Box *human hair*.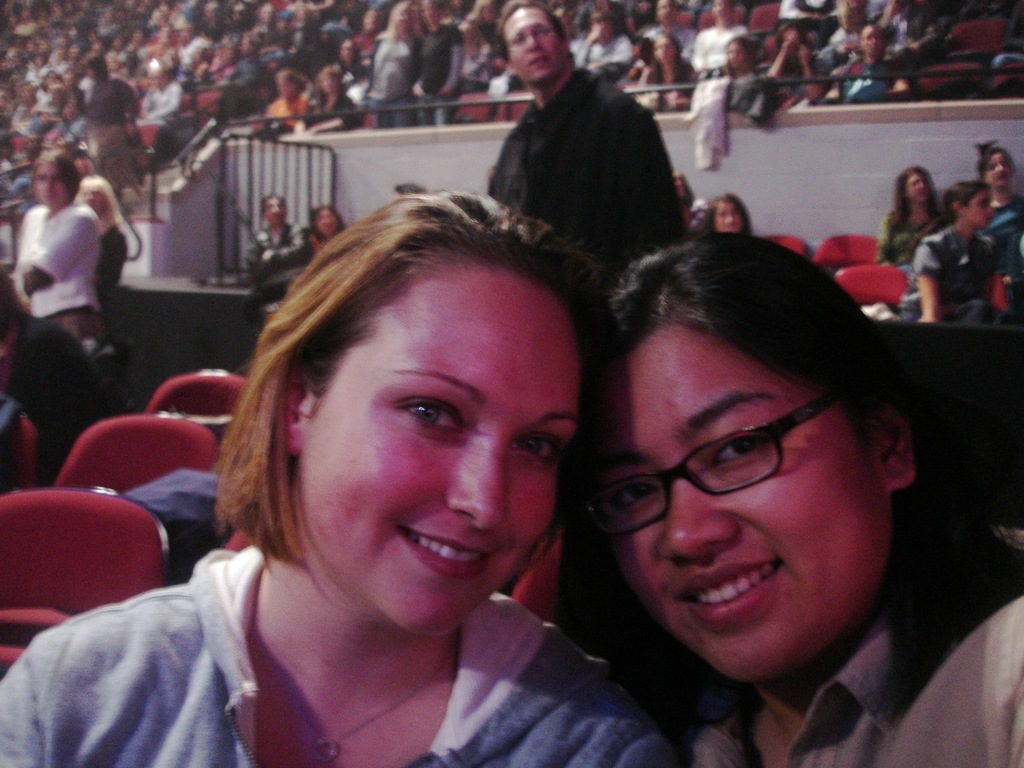
x1=586, y1=223, x2=930, y2=691.
